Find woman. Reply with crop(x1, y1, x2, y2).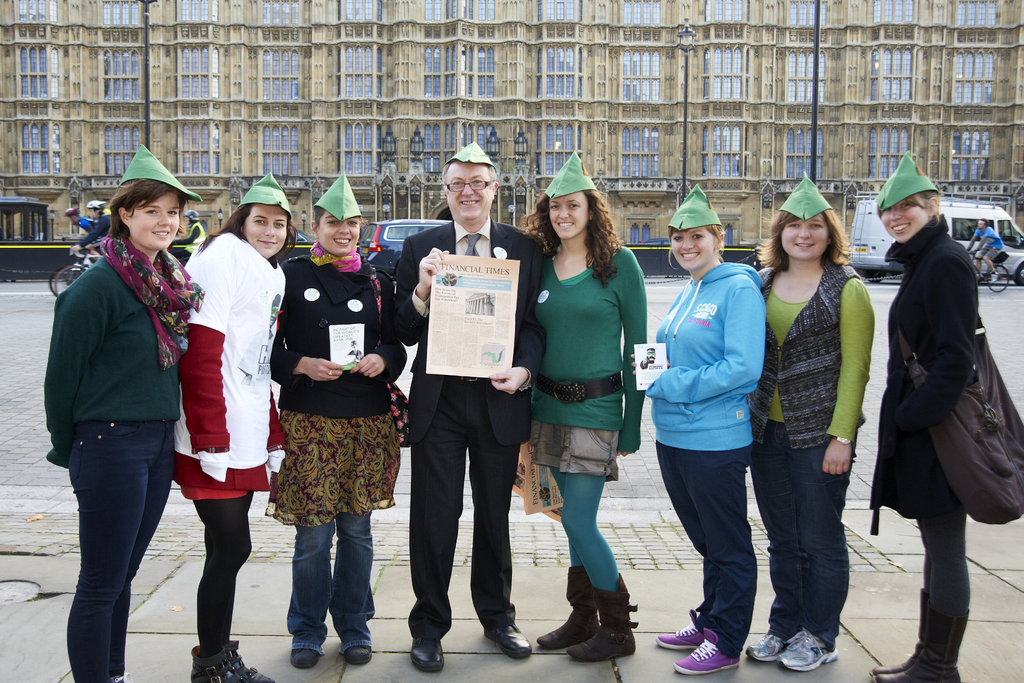
crop(866, 152, 980, 682).
